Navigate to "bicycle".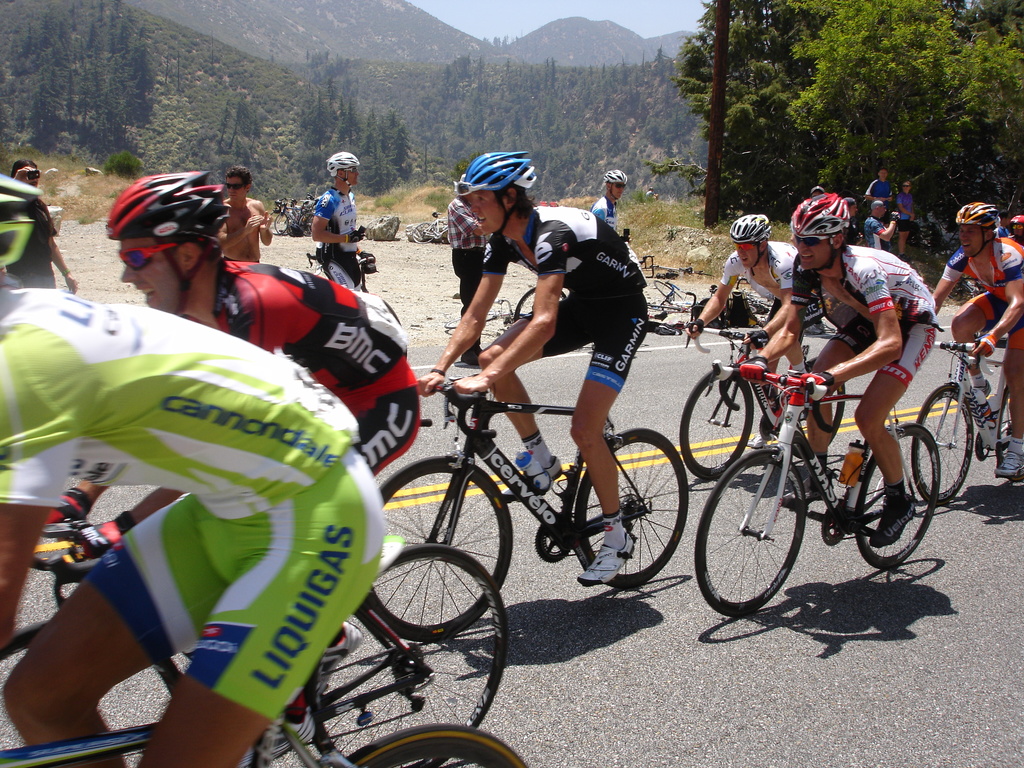
Navigation target: {"left": 0, "top": 614, "right": 530, "bottom": 767}.
